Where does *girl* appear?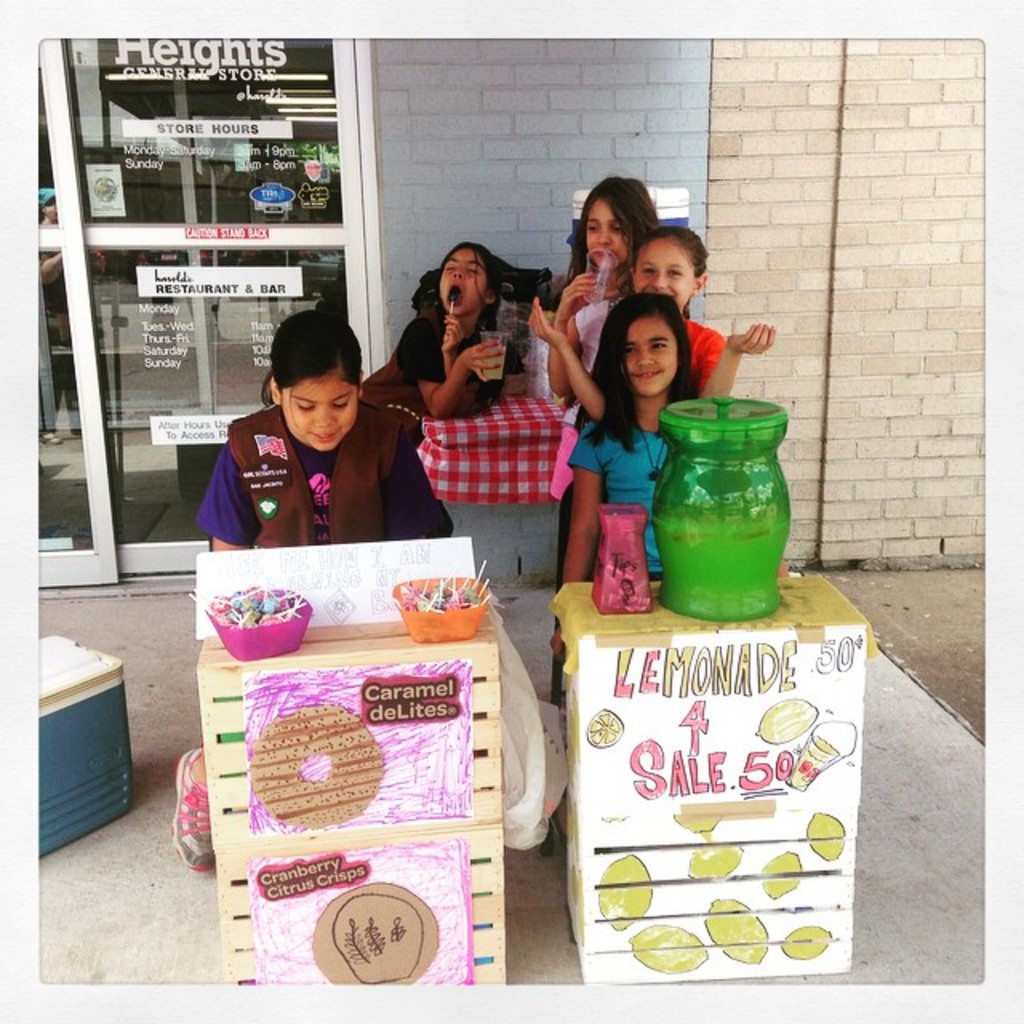
Appears at <region>557, 179, 661, 330</region>.
